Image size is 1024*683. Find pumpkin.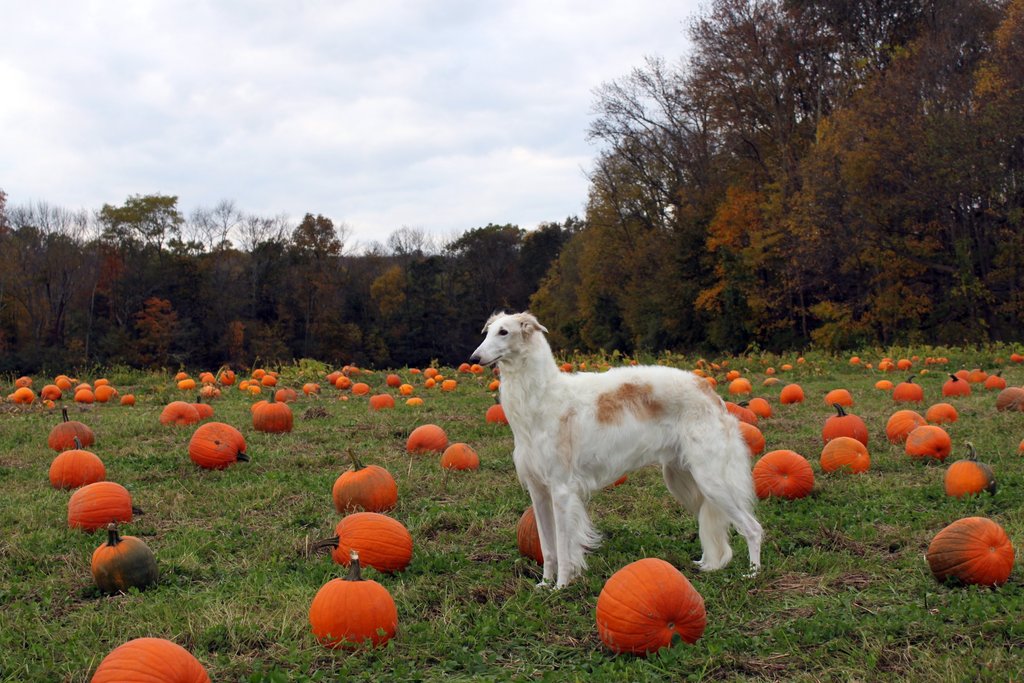
<box>905,424,950,459</box>.
